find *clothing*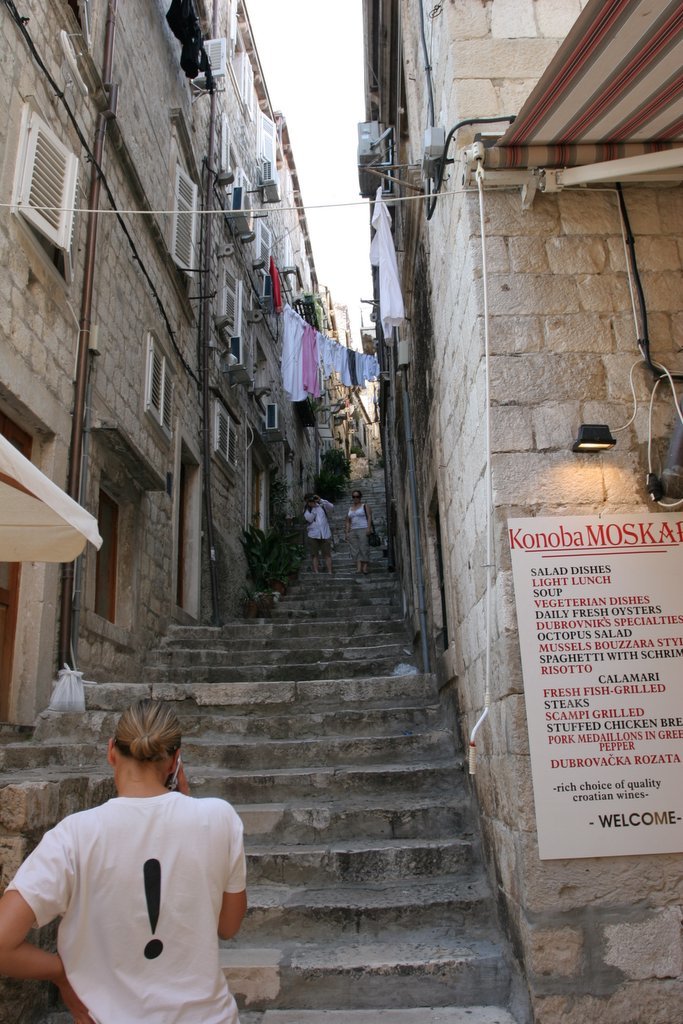
crop(308, 507, 334, 563)
